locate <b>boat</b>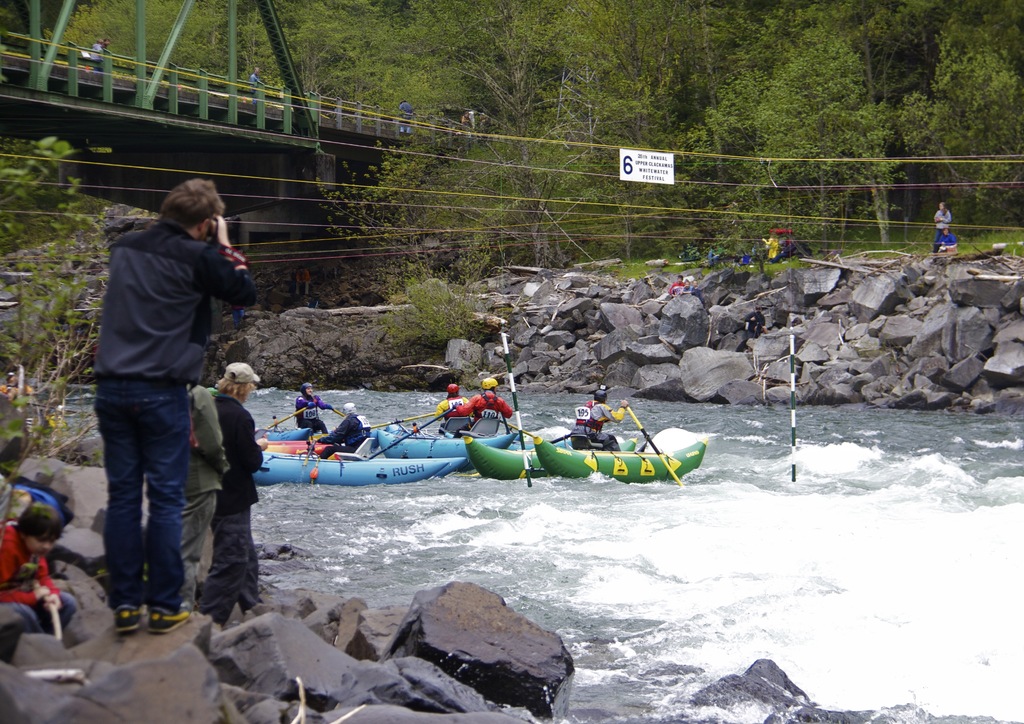
271/415/378/461
